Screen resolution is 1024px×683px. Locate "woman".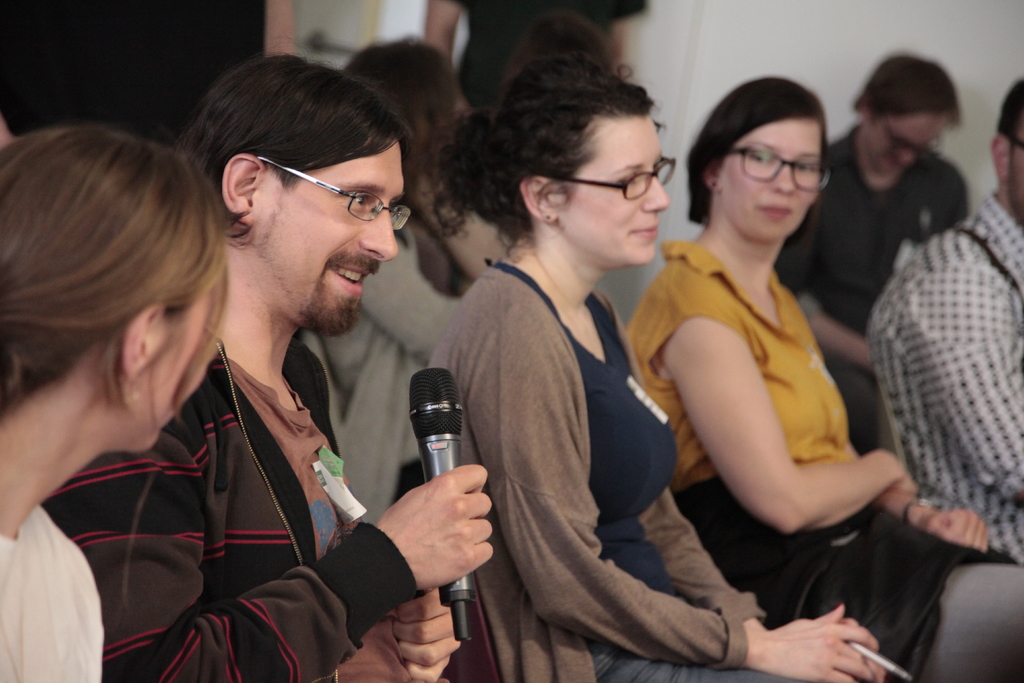
box=[0, 120, 230, 682].
